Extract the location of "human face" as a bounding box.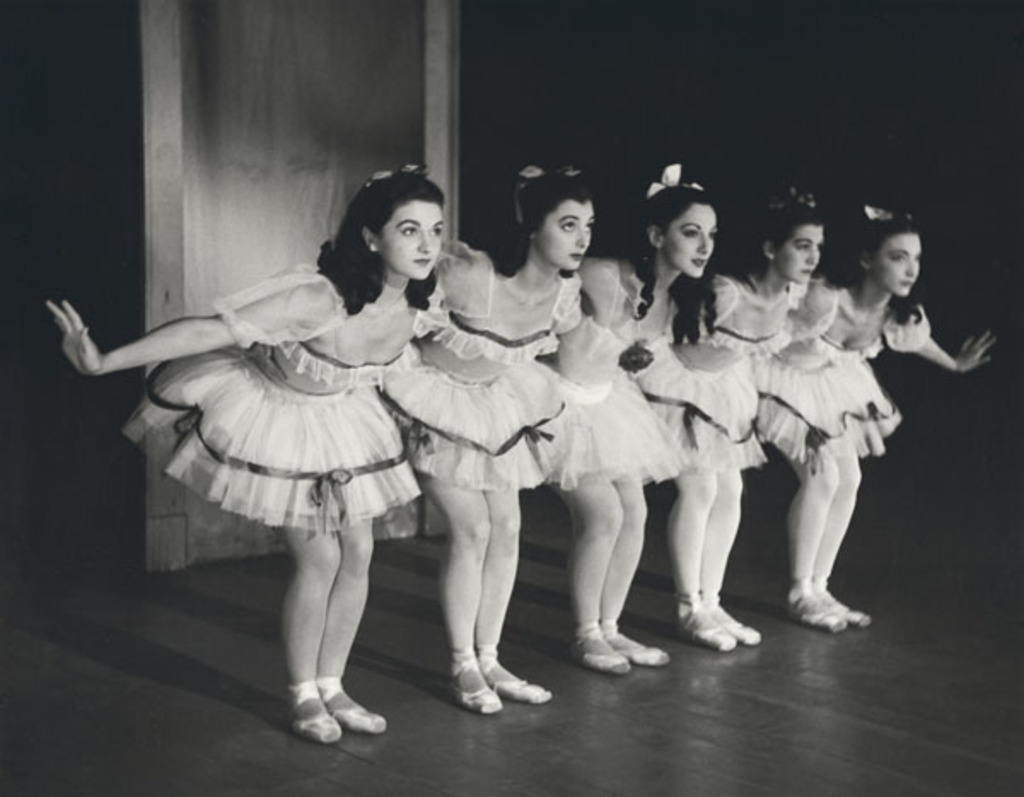
[x1=662, y1=196, x2=719, y2=276].
